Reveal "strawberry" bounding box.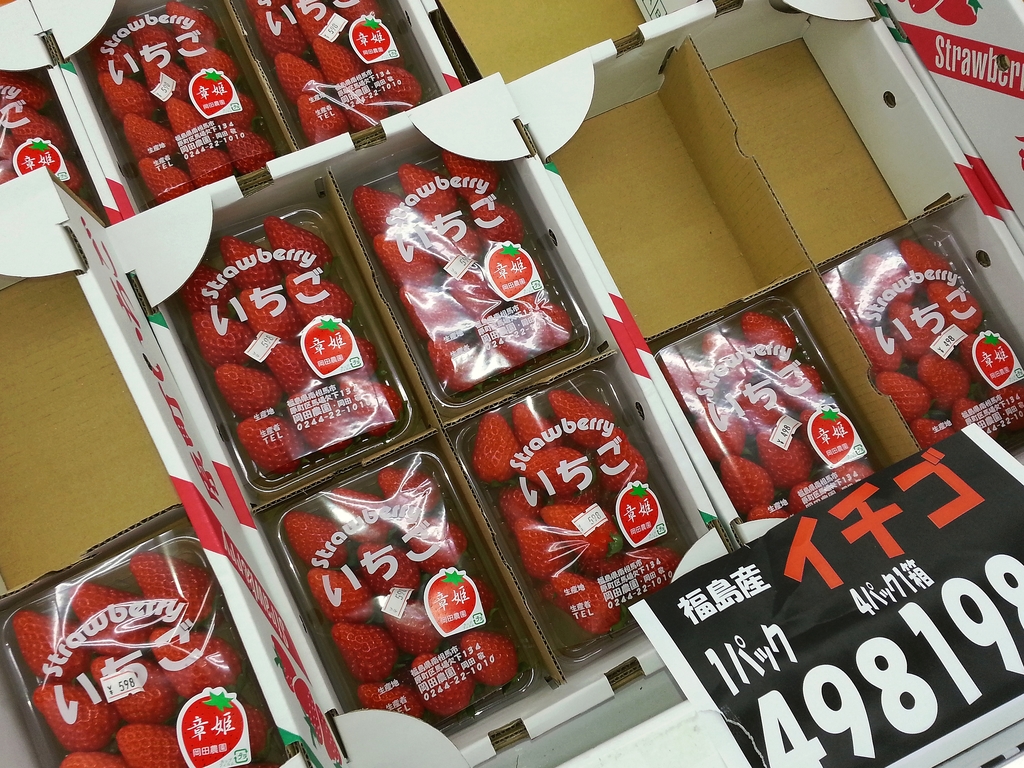
Revealed: [x1=0, y1=68, x2=59, y2=118].
